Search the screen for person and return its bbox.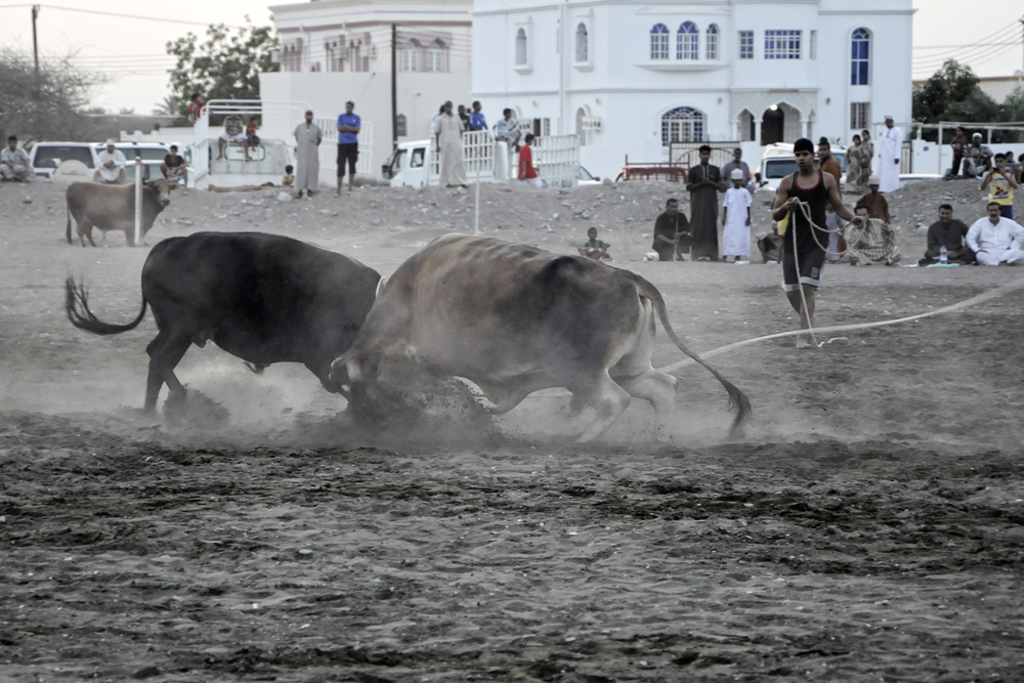
Found: rect(456, 101, 473, 133).
